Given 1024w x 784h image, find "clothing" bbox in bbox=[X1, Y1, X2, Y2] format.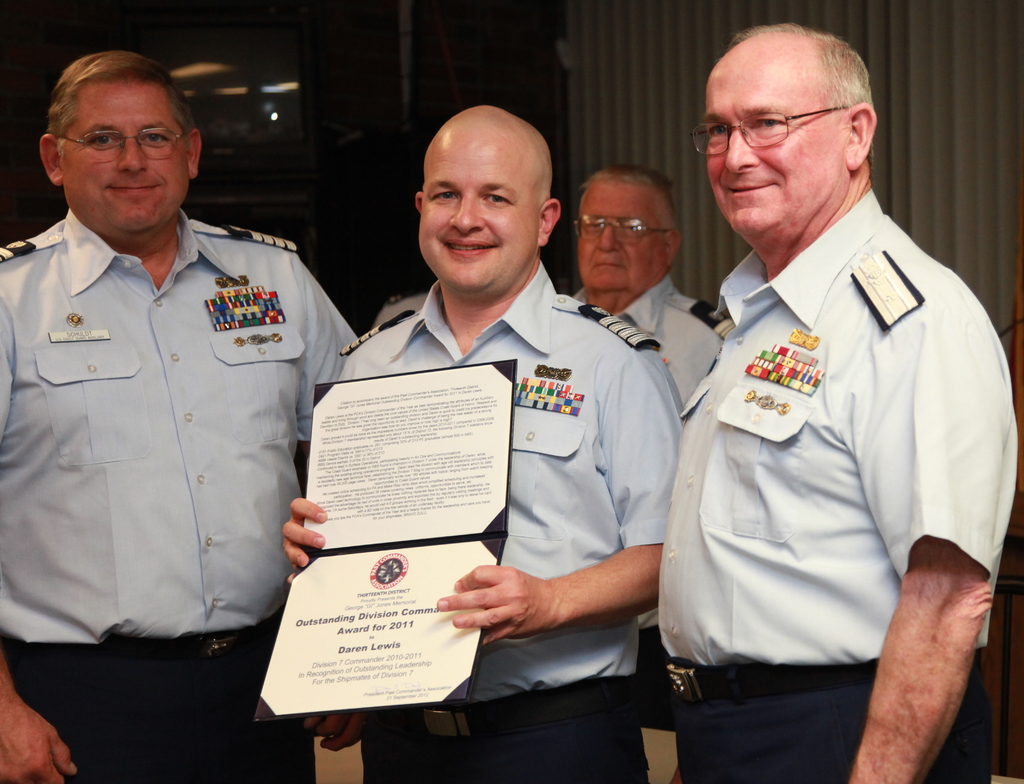
bbox=[336, 257, 685, 783].
